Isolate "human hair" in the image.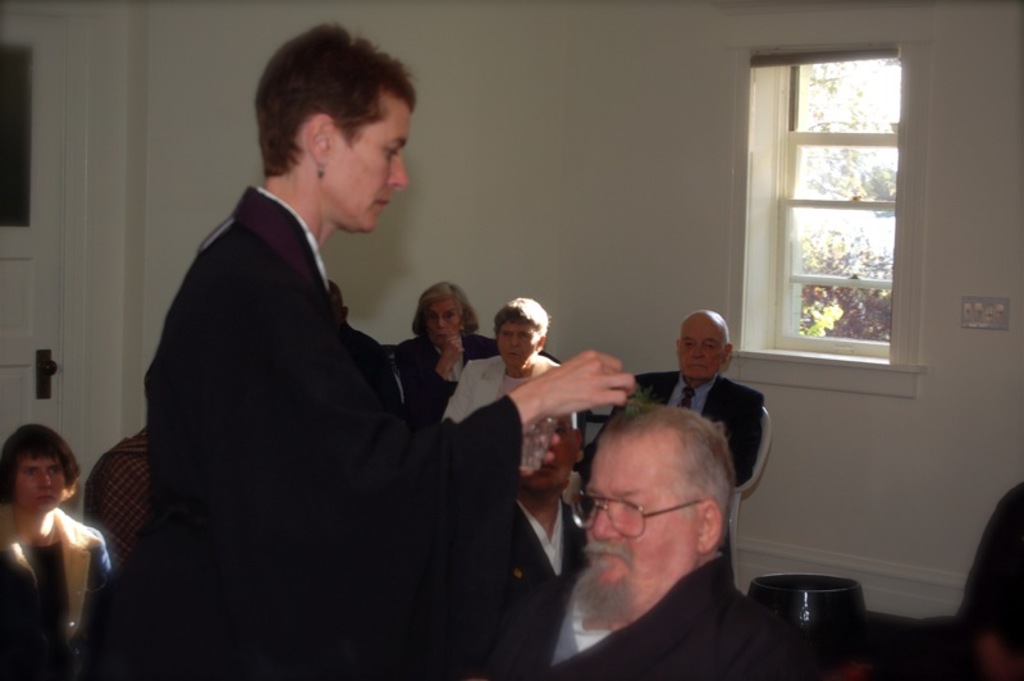
Isolated region: box=[250, 23, 416, 201].
